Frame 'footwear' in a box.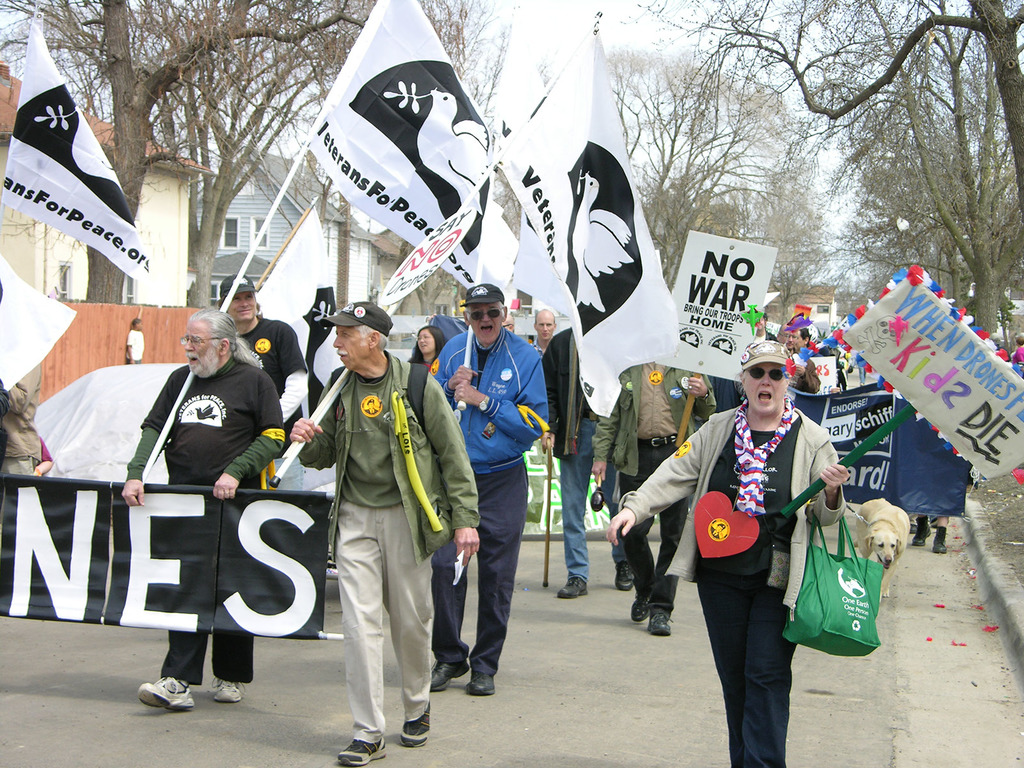
box(208, 674, 248, 705).
